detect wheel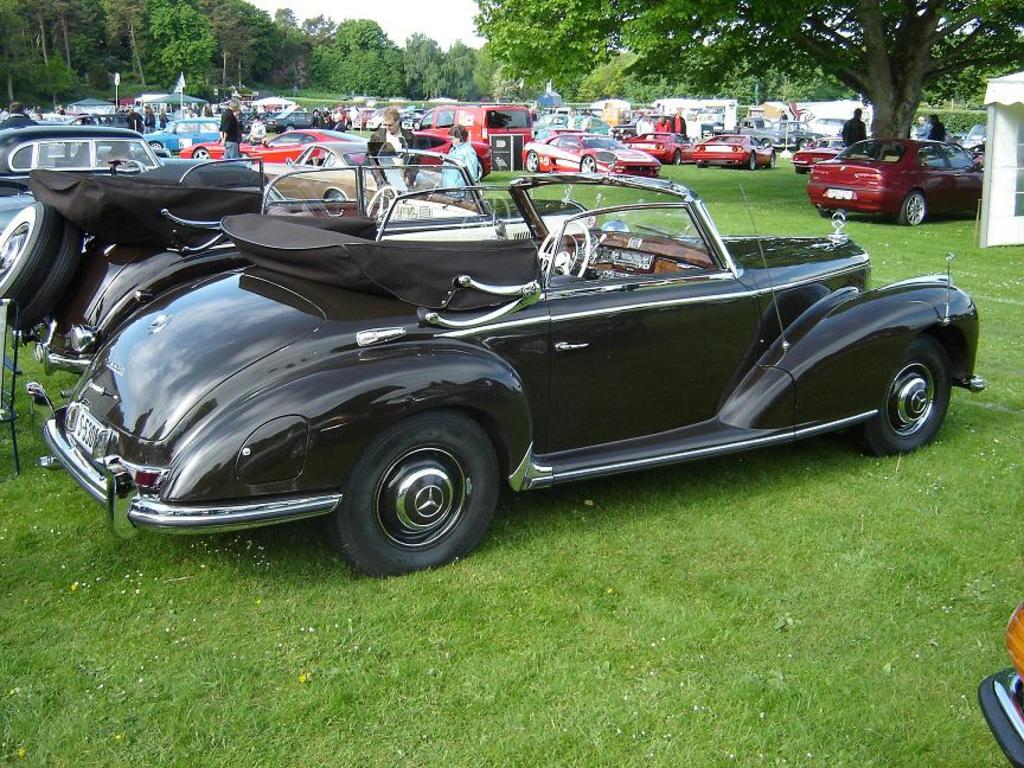
box=[840, 347, 953, 456]
